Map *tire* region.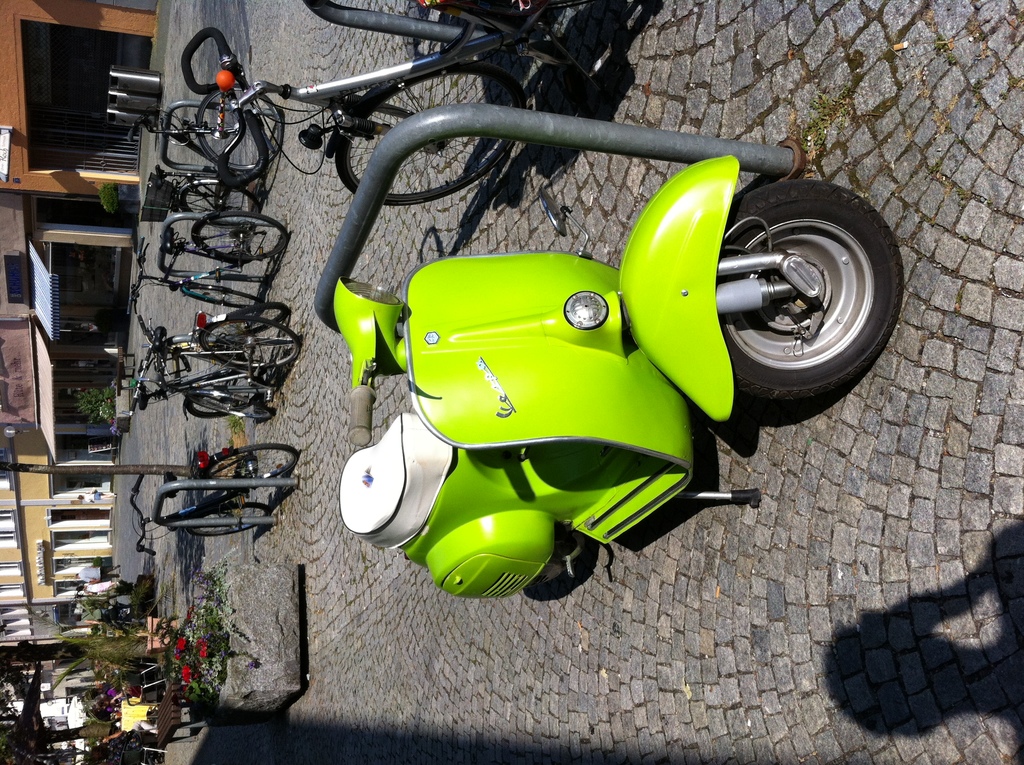
Mapped to locate(169, 515, 275, 535).
